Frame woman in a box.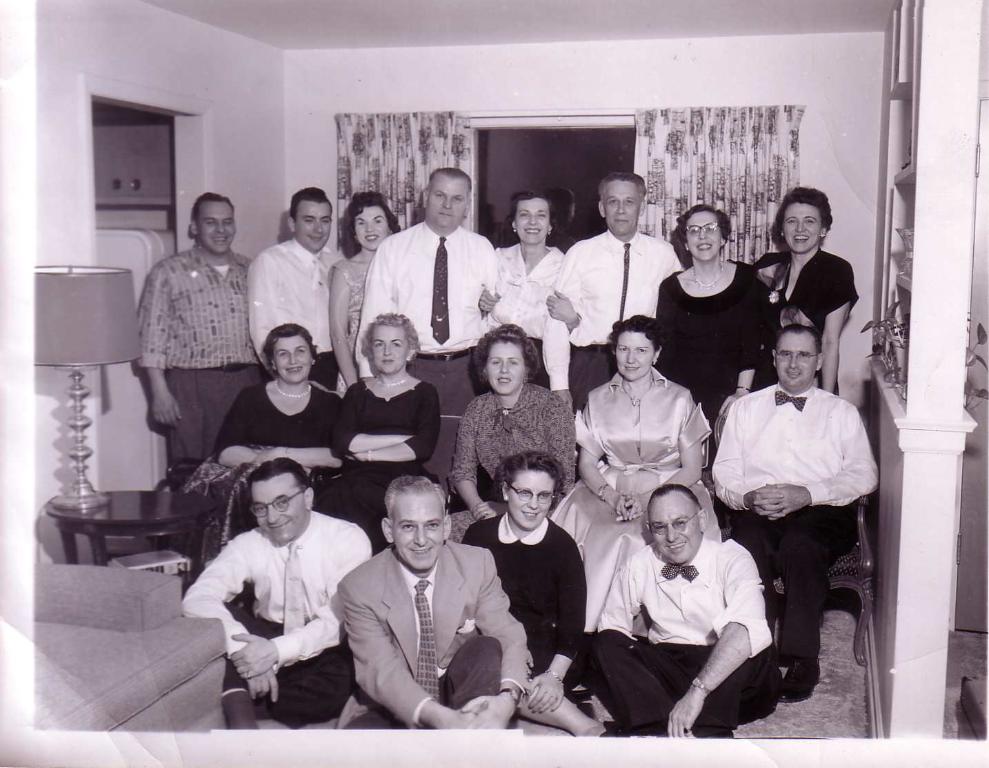
[666, 205, 786, 402].
